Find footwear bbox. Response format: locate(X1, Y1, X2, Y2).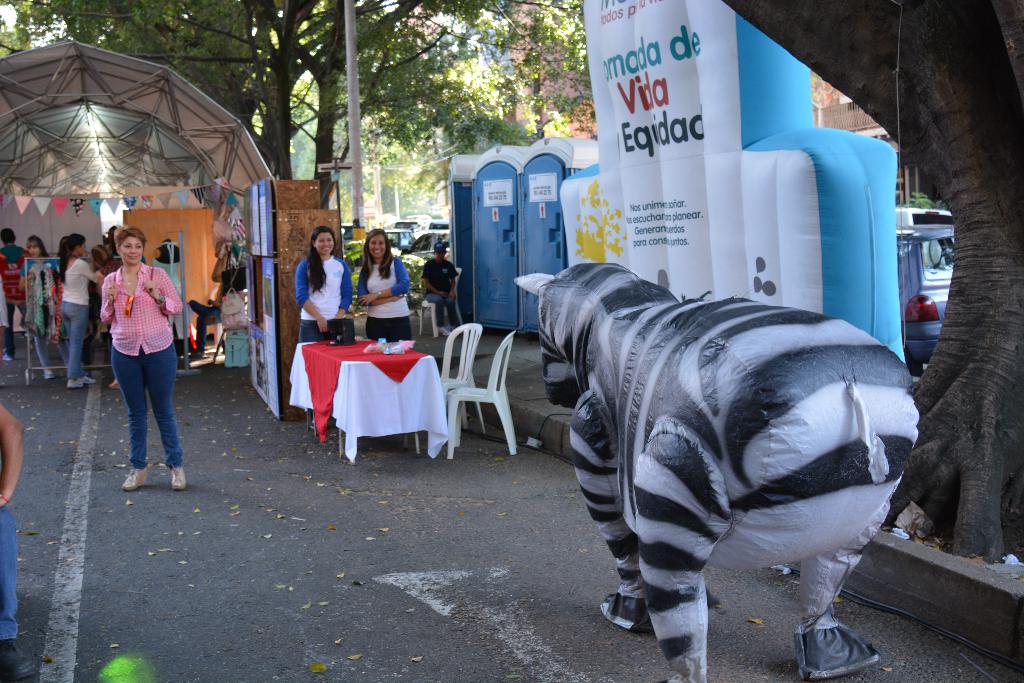
locate(123, 463, 147, 492).
